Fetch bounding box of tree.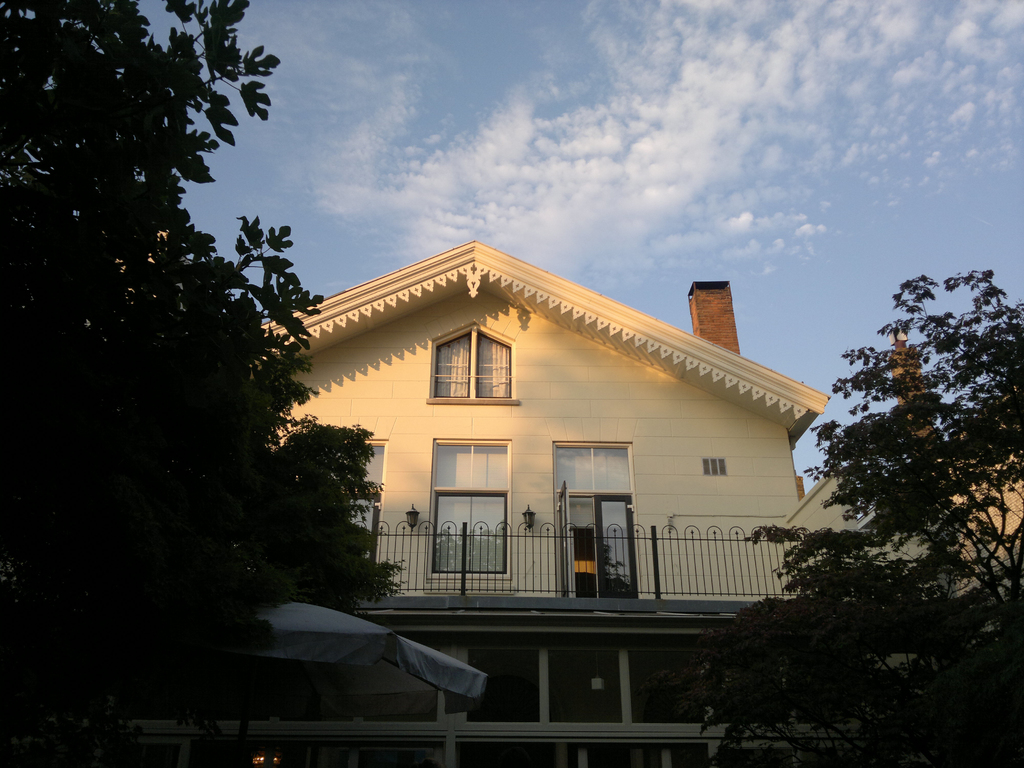
Bbox: detection(0, 0, 406, 767).
